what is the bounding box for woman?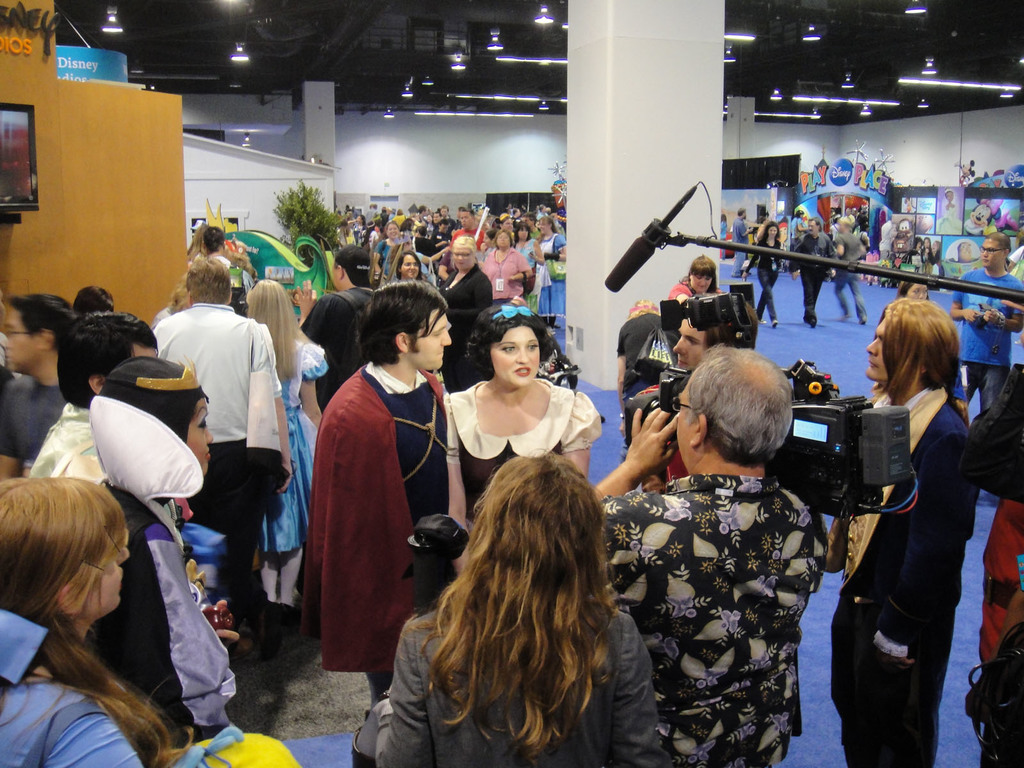
box(0, 472, 196, 767).
